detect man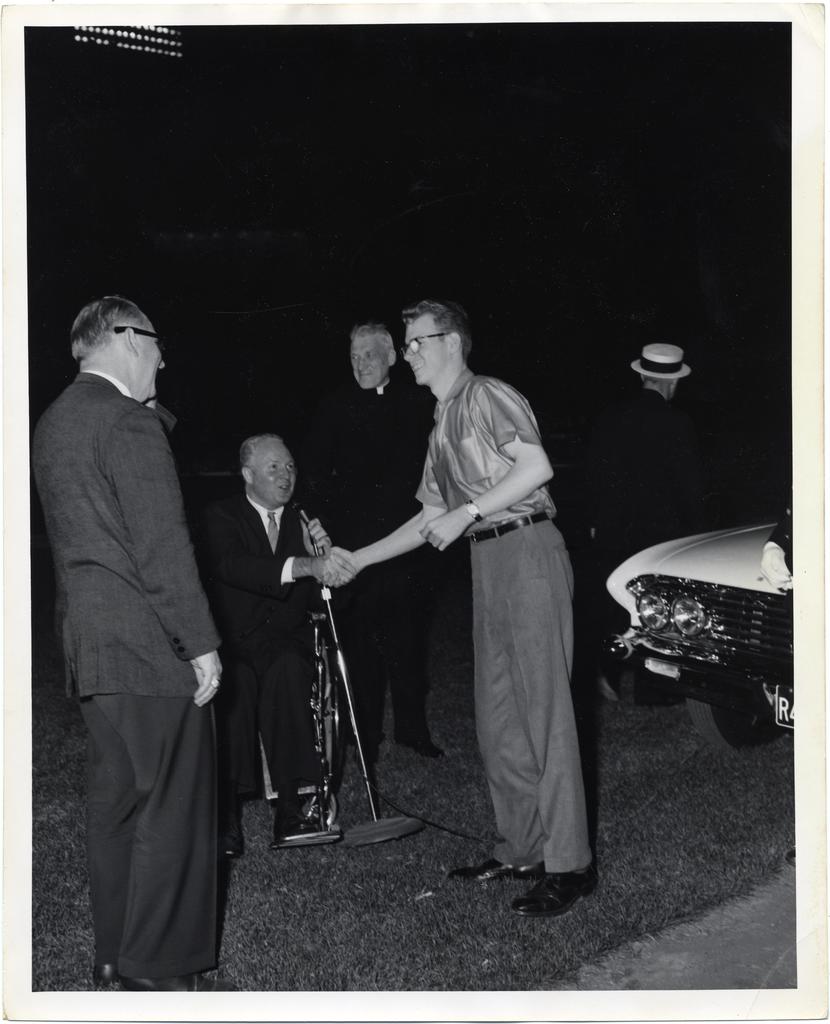
locate(32, 296, 236, 991)
